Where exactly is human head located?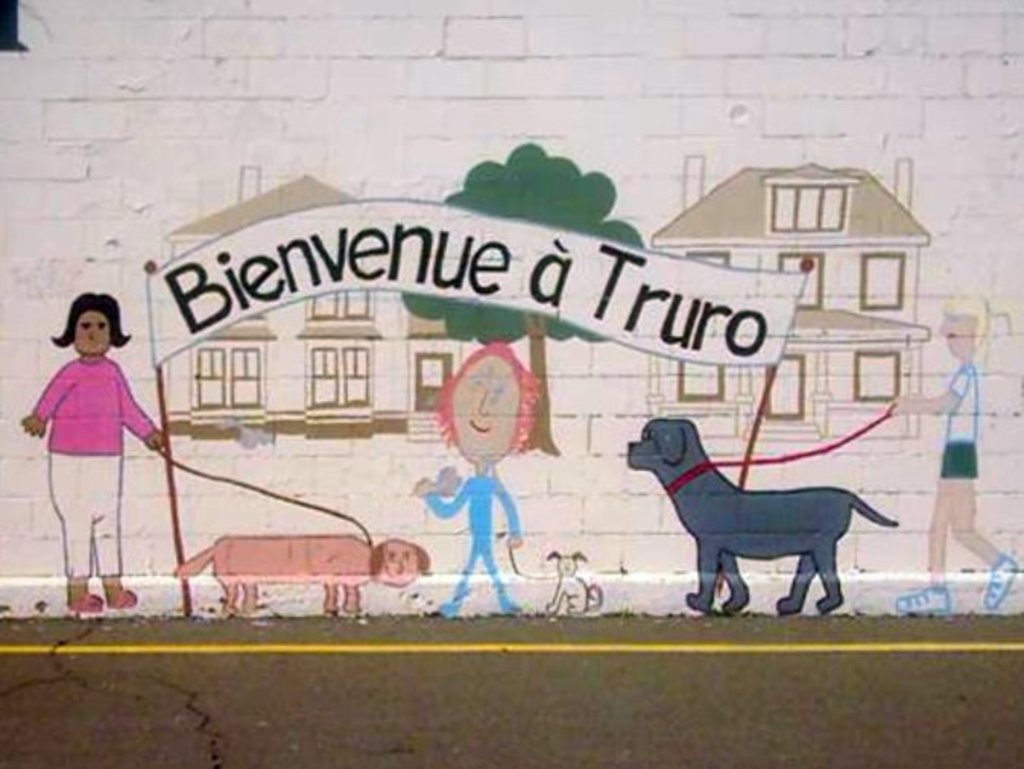
Its bounding box is Rect(934, 290, 983, 362).
